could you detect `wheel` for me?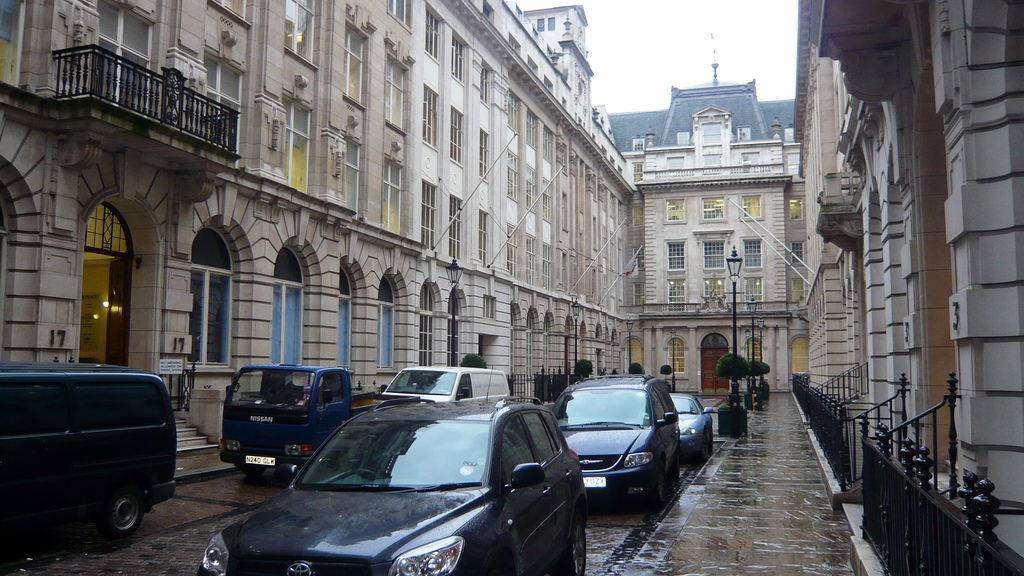
Detection result: x1=340, y1=468, x2=381, y2=479.
